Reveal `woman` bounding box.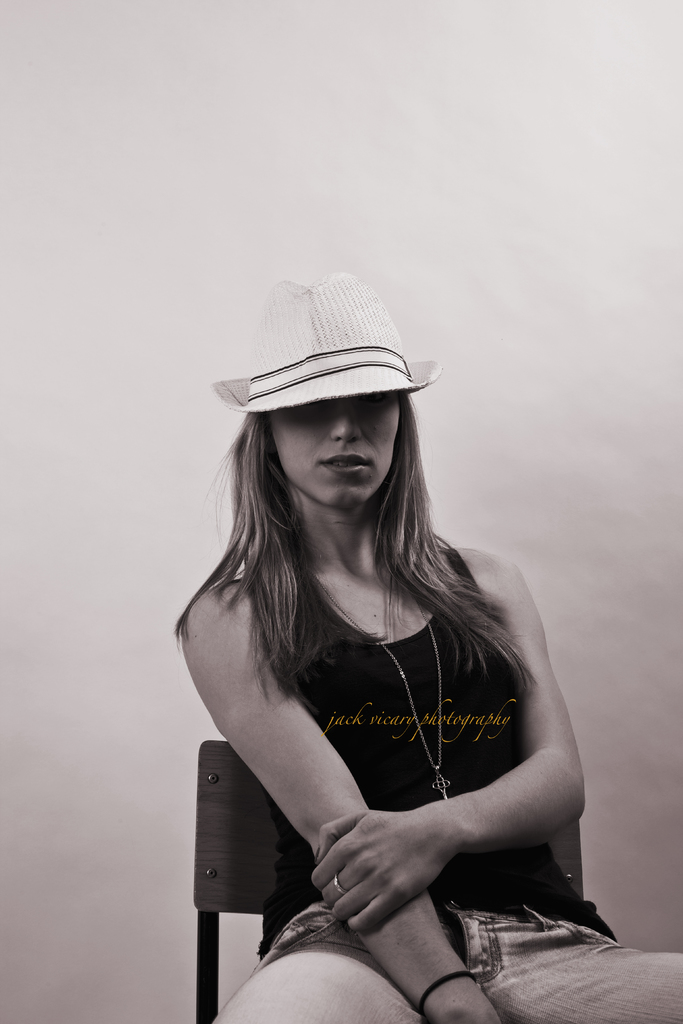
Revealed: [left=171, top=271, right=682, bottom=1023].
